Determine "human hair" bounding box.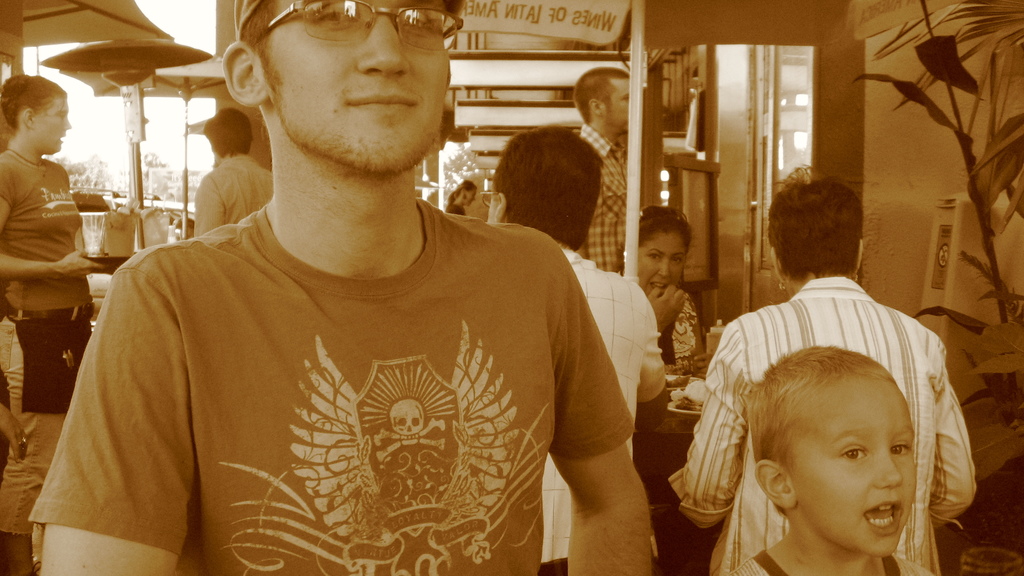
Determined: 489 124 606 250.
